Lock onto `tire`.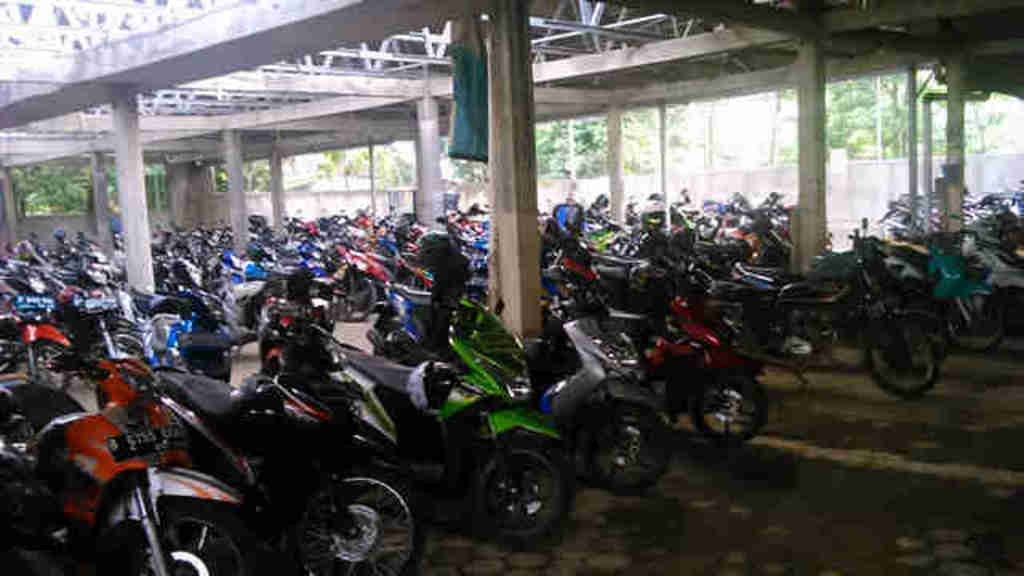
Locked: crop(467, 432, 573, 546).
